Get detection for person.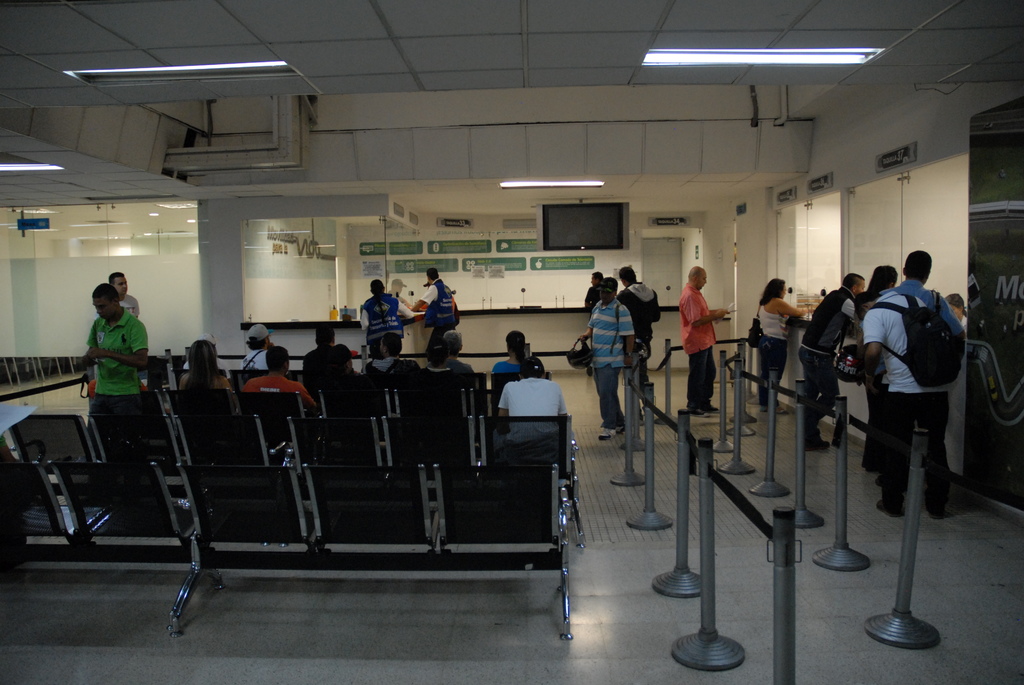
Detection: crop(616, 264, 668, 392).
